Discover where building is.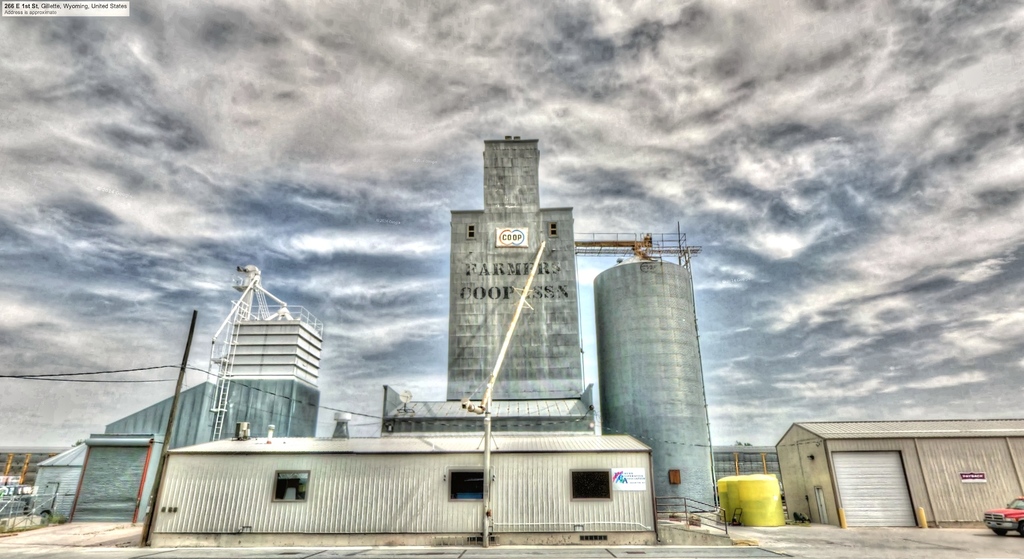
Discovered at [383,138,720,520].
